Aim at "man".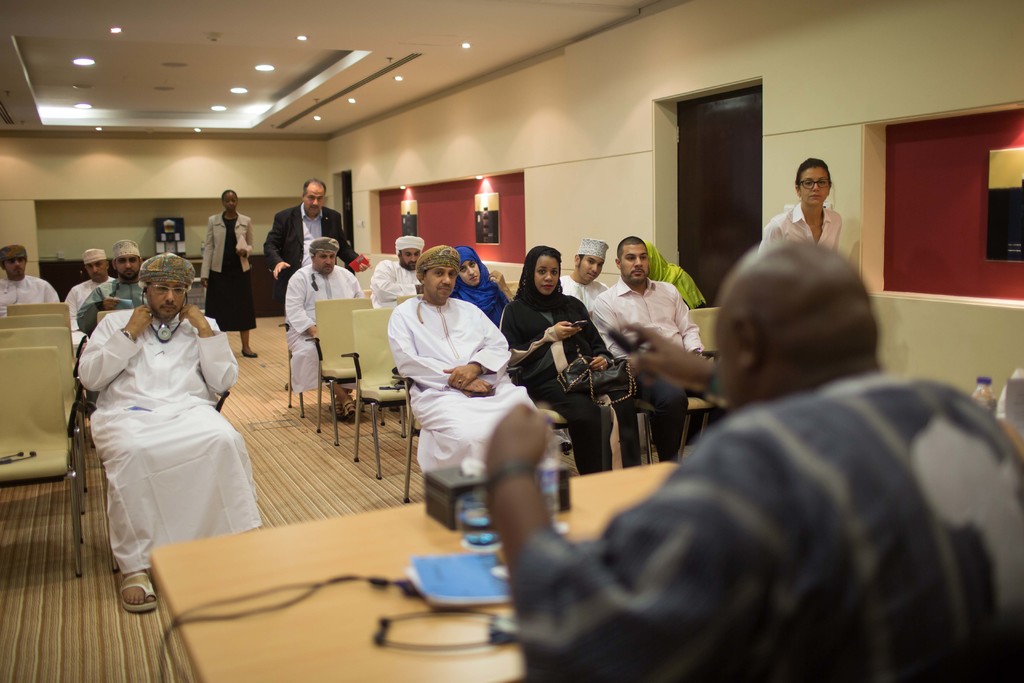
Aimed at 73, 239, 154, 340.
